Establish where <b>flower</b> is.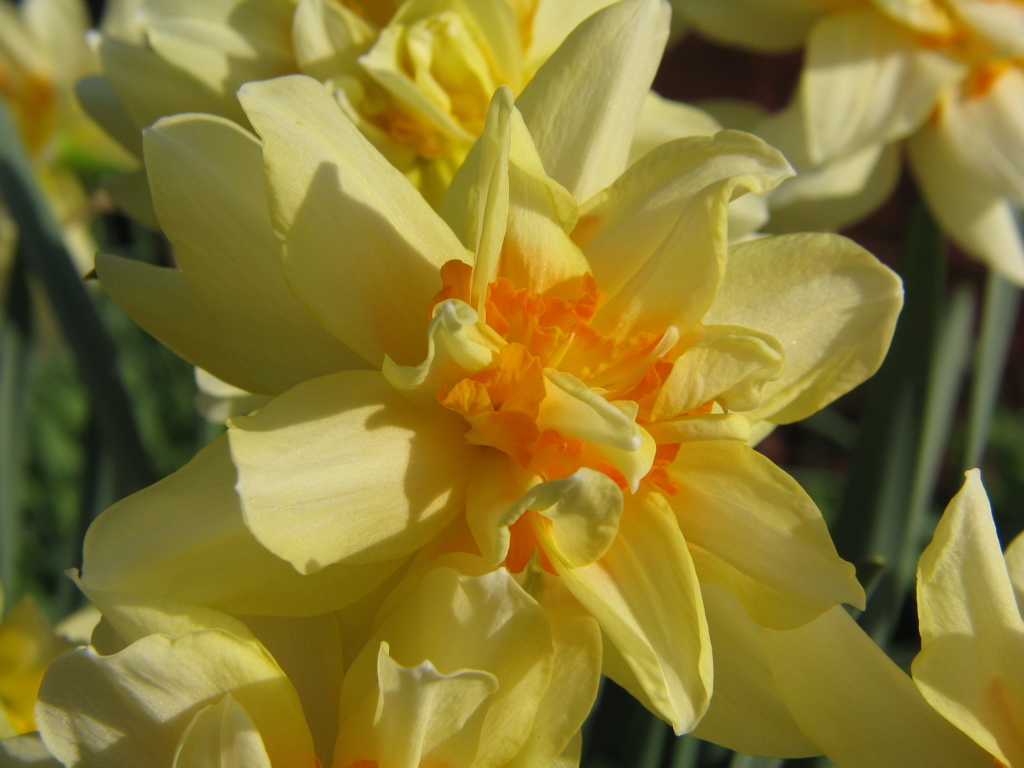
Established at select_region(672, 0, 1023, 291).
